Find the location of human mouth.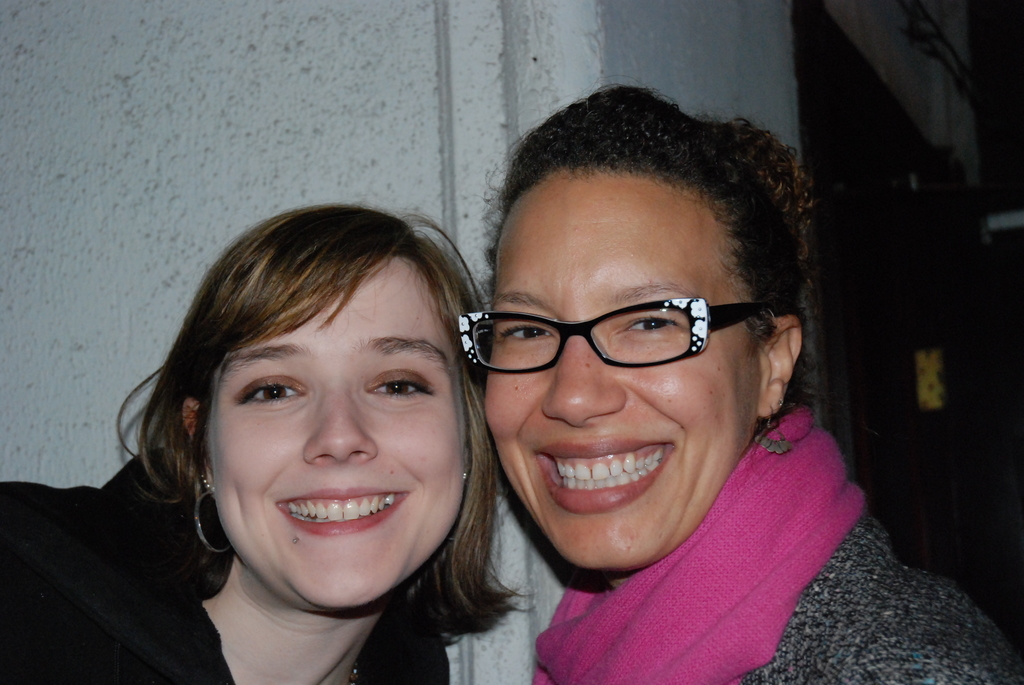
Location: rect(278, 486, 408, 541).
